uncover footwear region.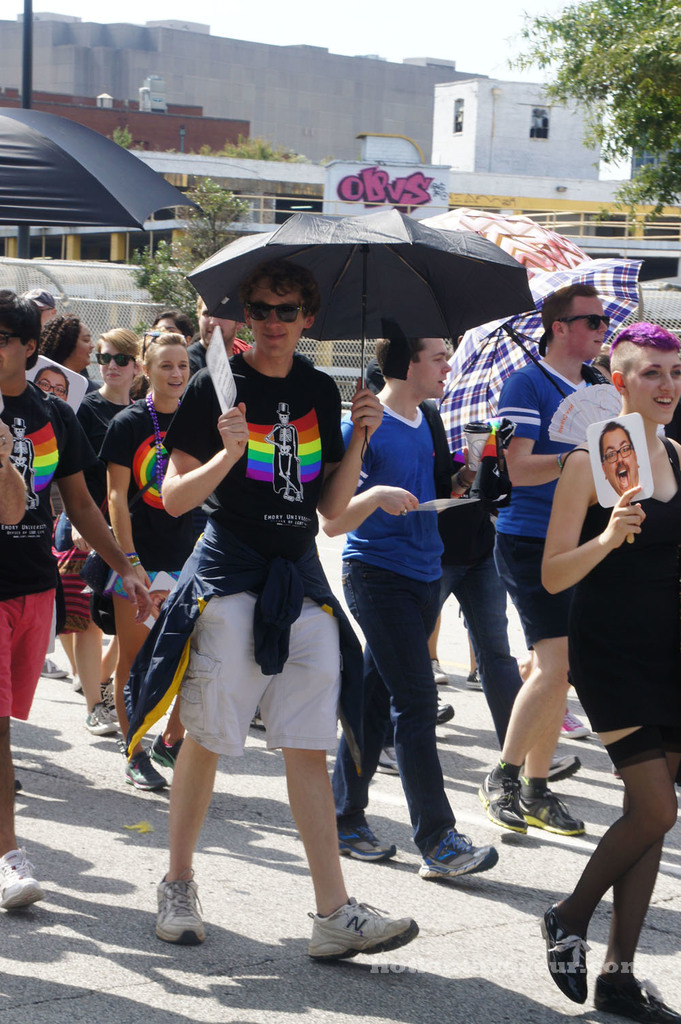
Uncovered: l=337, t=826, r=400, b=862.
